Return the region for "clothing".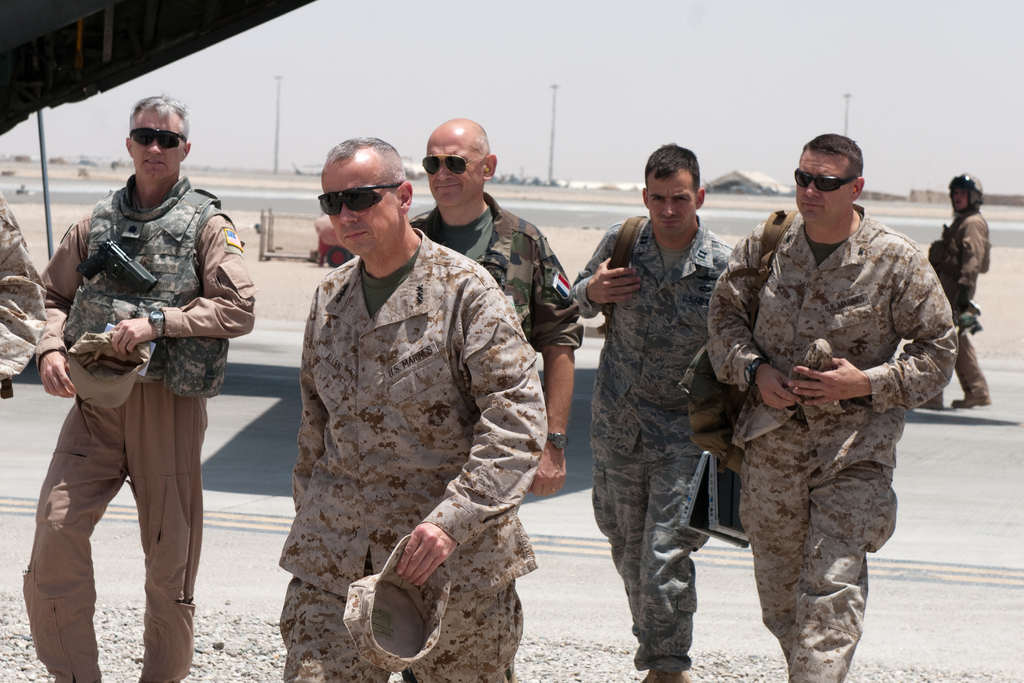
{"x1": 915, "y1": 205, "x2": 993, "y2": 411}.
